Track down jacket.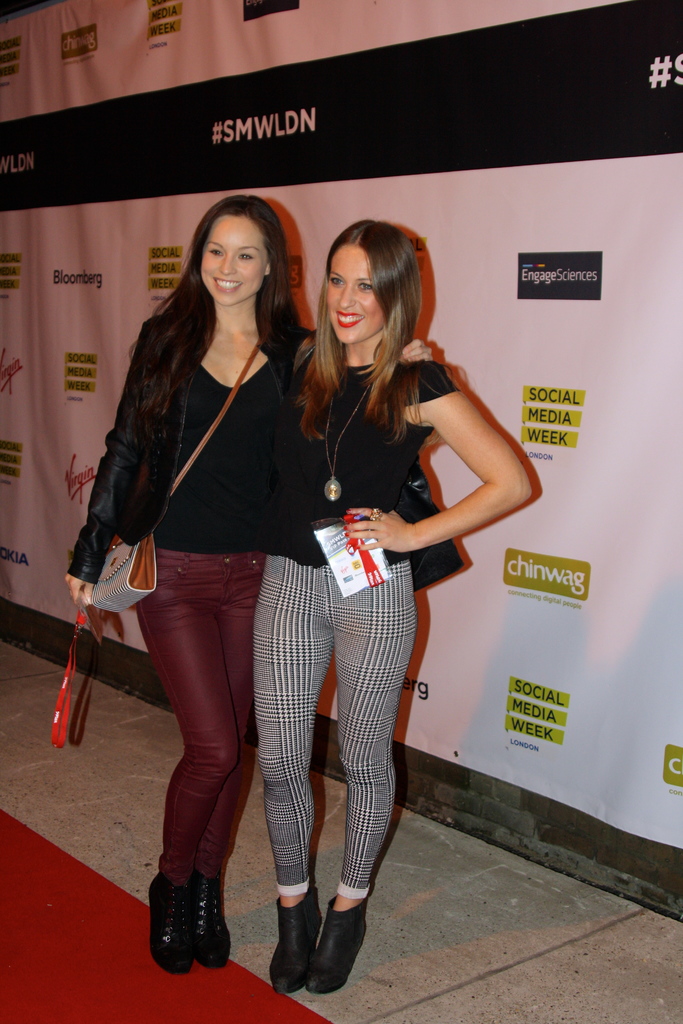
Tracked to [268,362,457,561].
